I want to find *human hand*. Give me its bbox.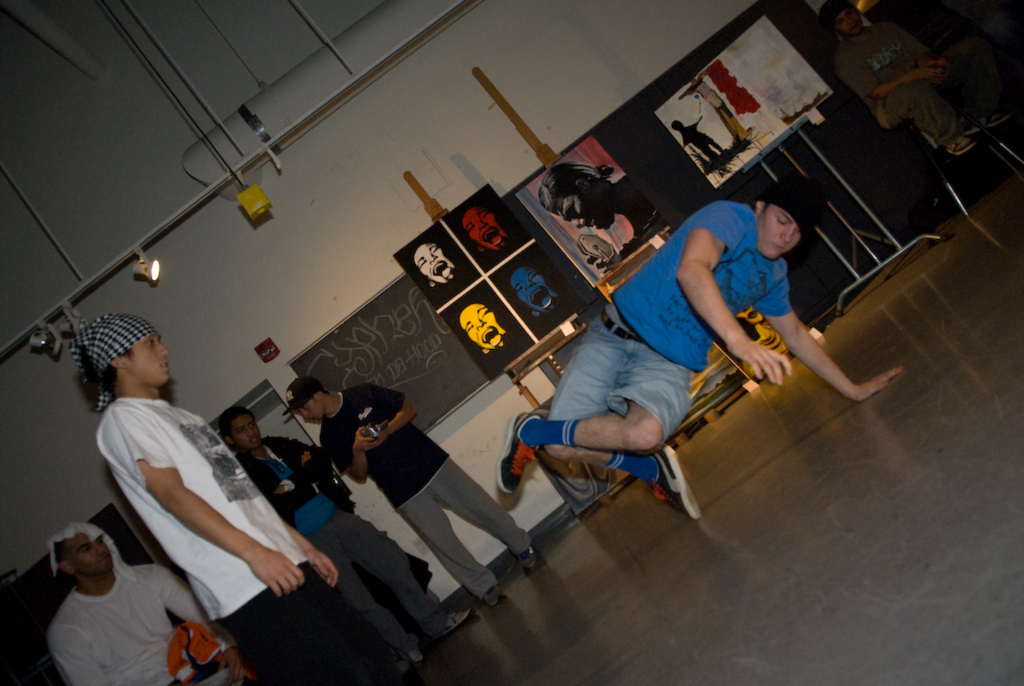
x1=353 y1=423 x2=374 y2=447.
